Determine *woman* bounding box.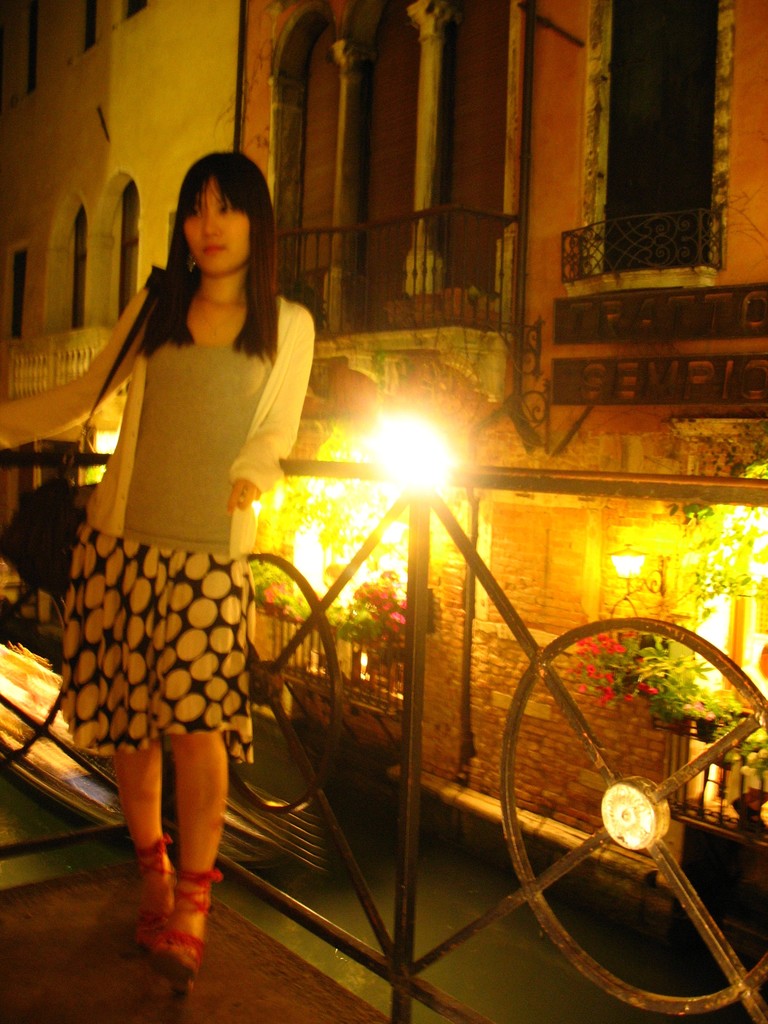
Determined: bbox=(35, 142, 301, 967).
